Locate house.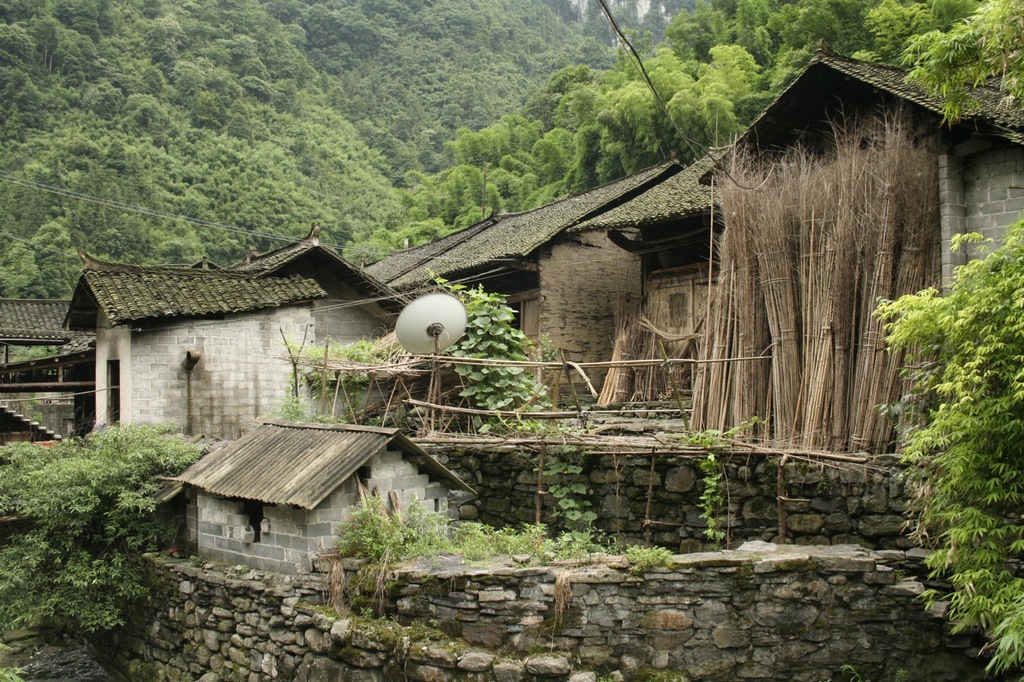
Bounding box: 174,413,481,574.
